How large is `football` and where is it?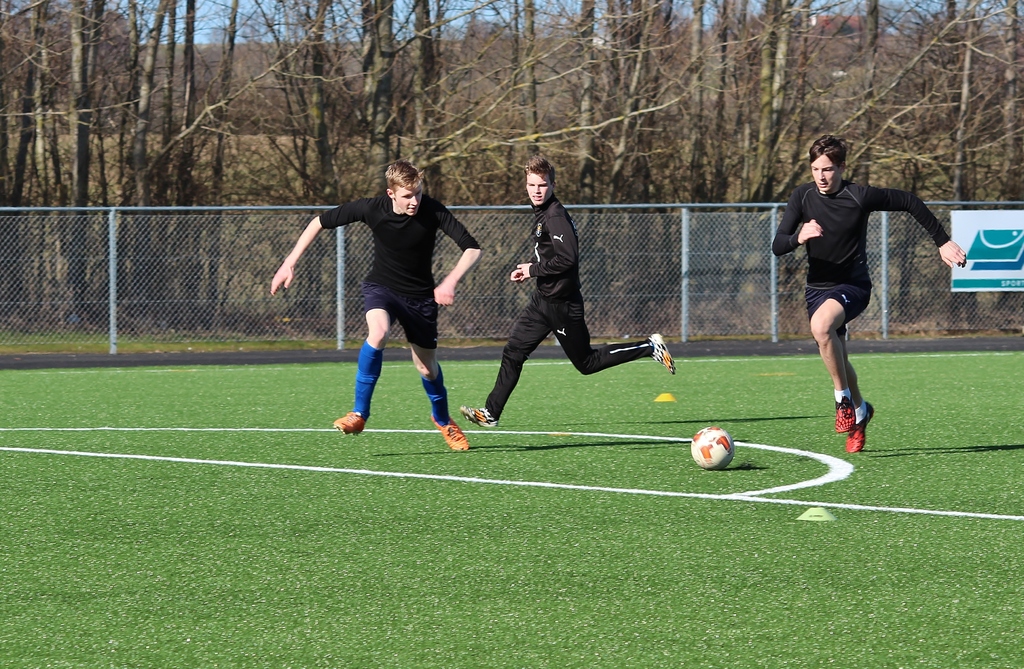
Bounding box: 691 425 737 468.
